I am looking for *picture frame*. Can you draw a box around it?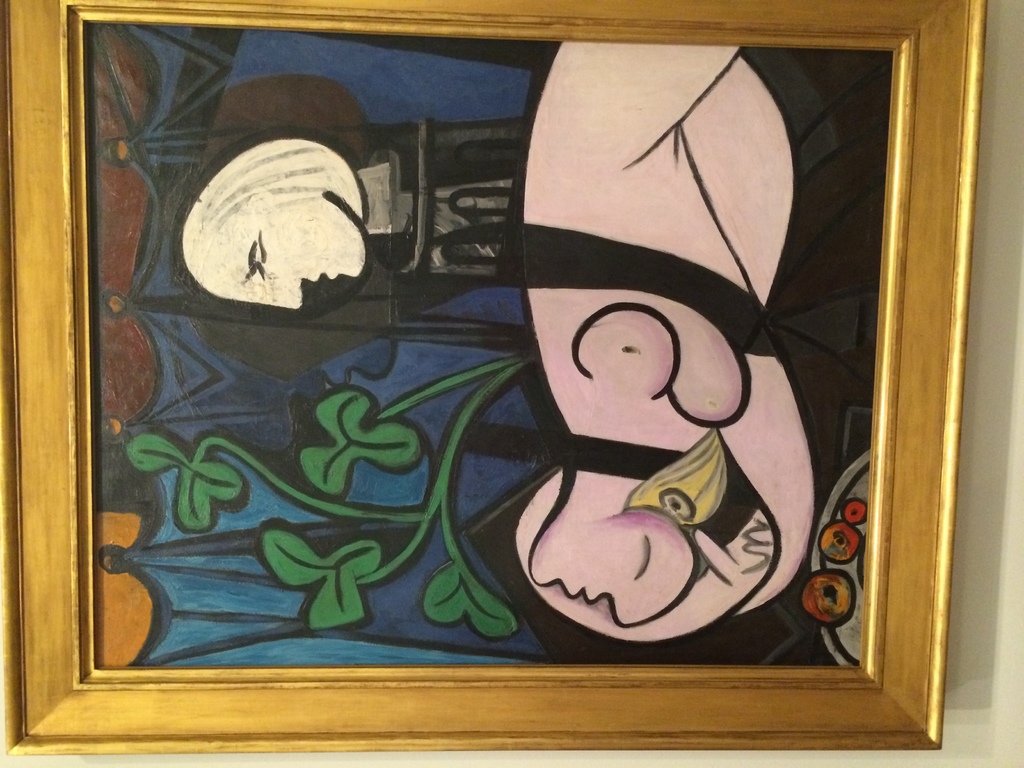
Sure, the bounding box is [left=2, top=0, right=988, bottom=749].
